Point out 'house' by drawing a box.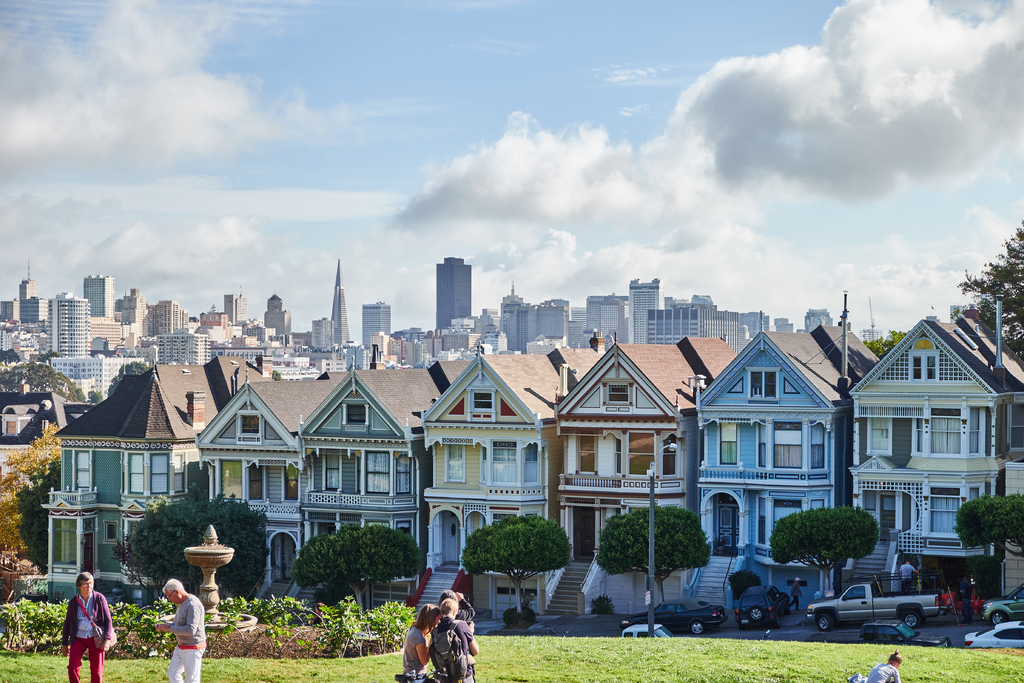
rect(426, 348, 578, 580).
